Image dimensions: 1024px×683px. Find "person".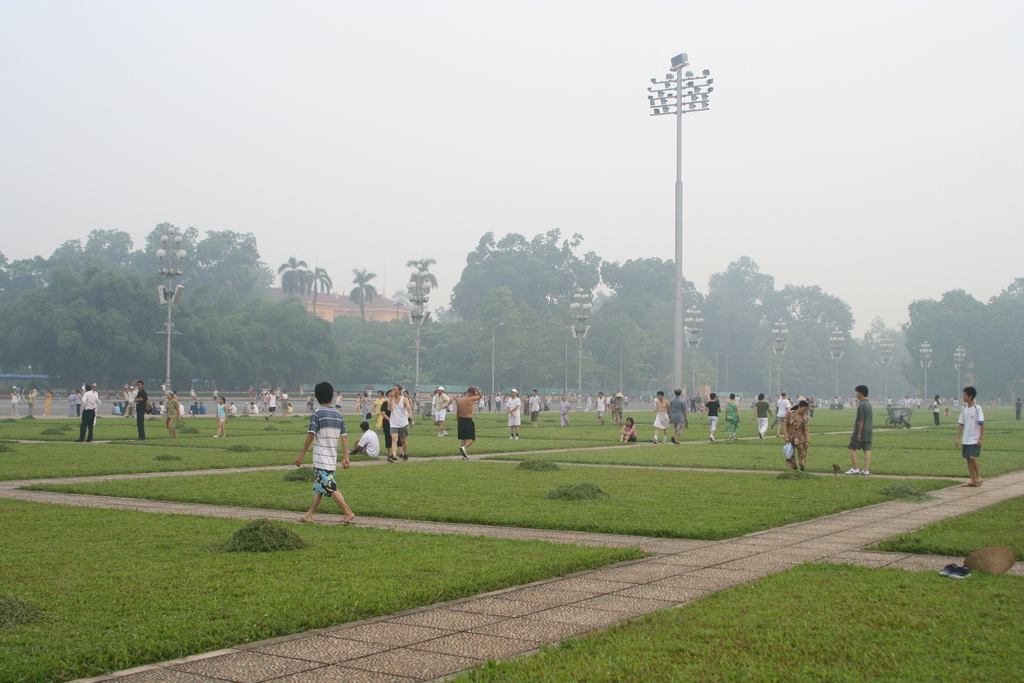
left=456, top=385, right=482, bottom=459.
